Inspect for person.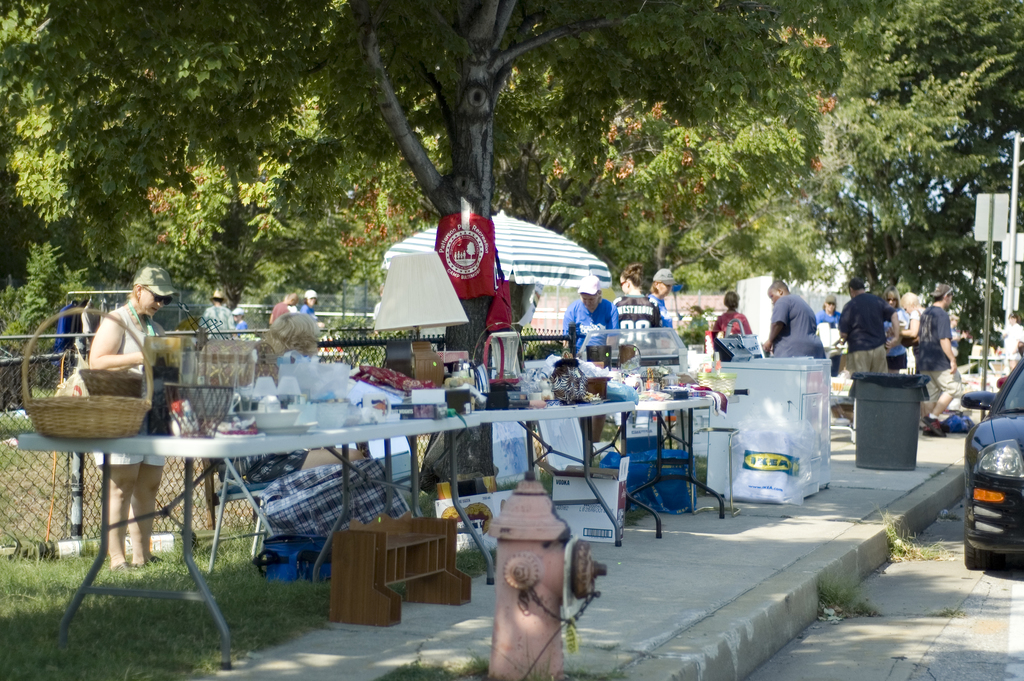
Inspection: <bbox>775, 283, 836, 372</bbox>.
